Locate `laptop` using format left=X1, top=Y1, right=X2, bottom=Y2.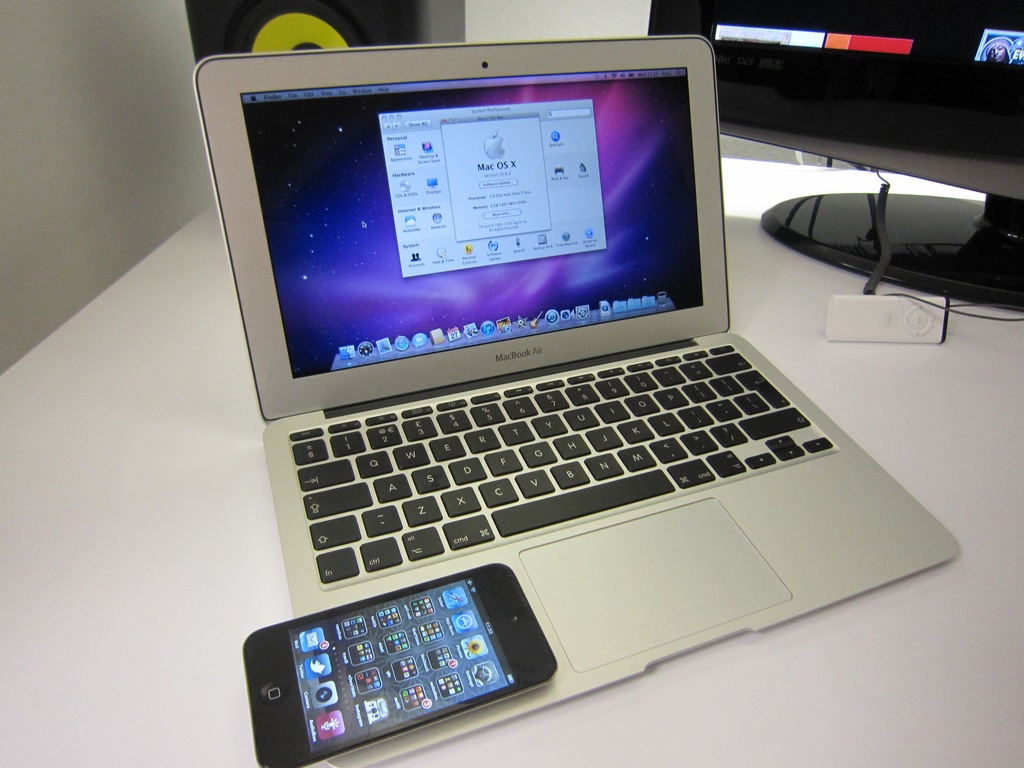
left=205, top=29, right=963, bottom=751.
